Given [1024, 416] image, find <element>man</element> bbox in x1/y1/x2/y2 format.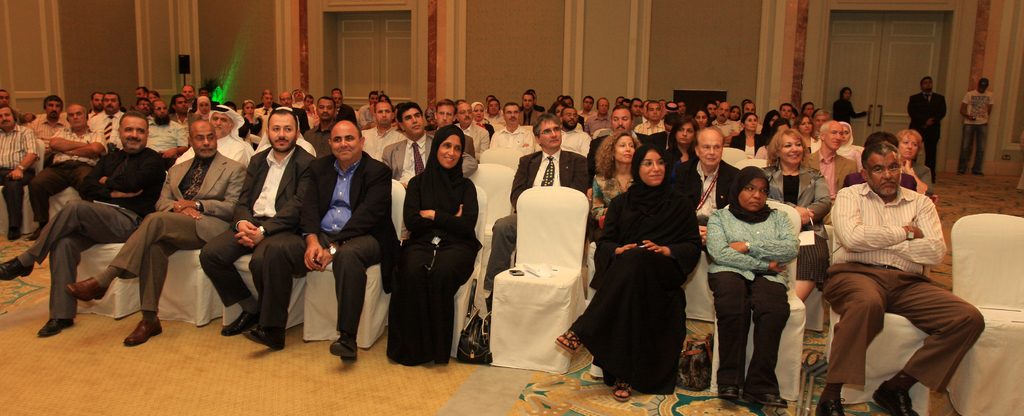
822/138/984/415.
